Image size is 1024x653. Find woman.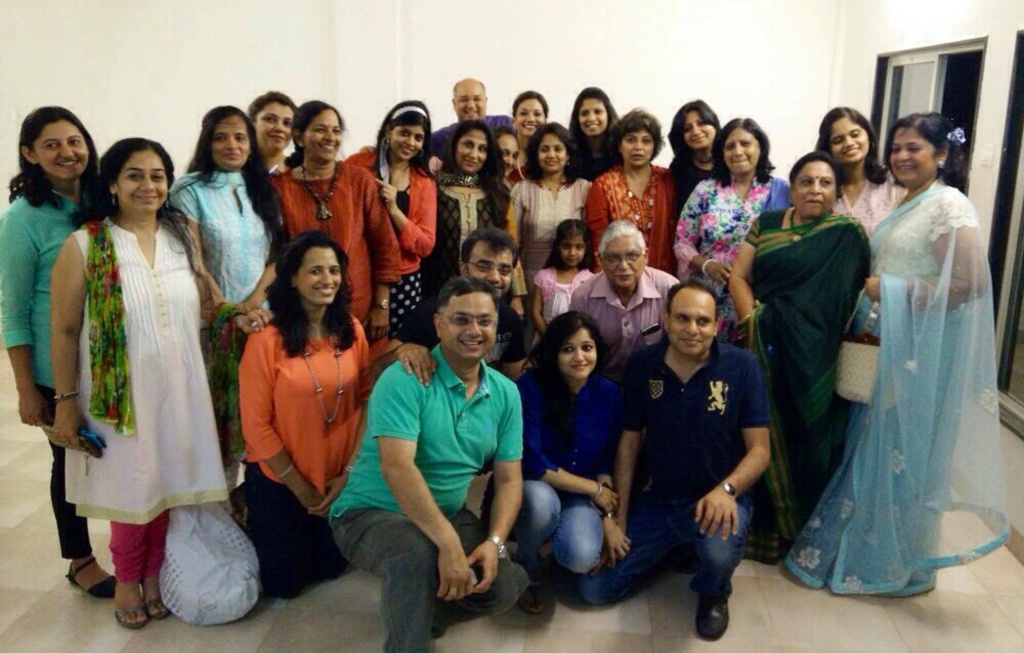
<region>0, 105, 111, 601</region>.
